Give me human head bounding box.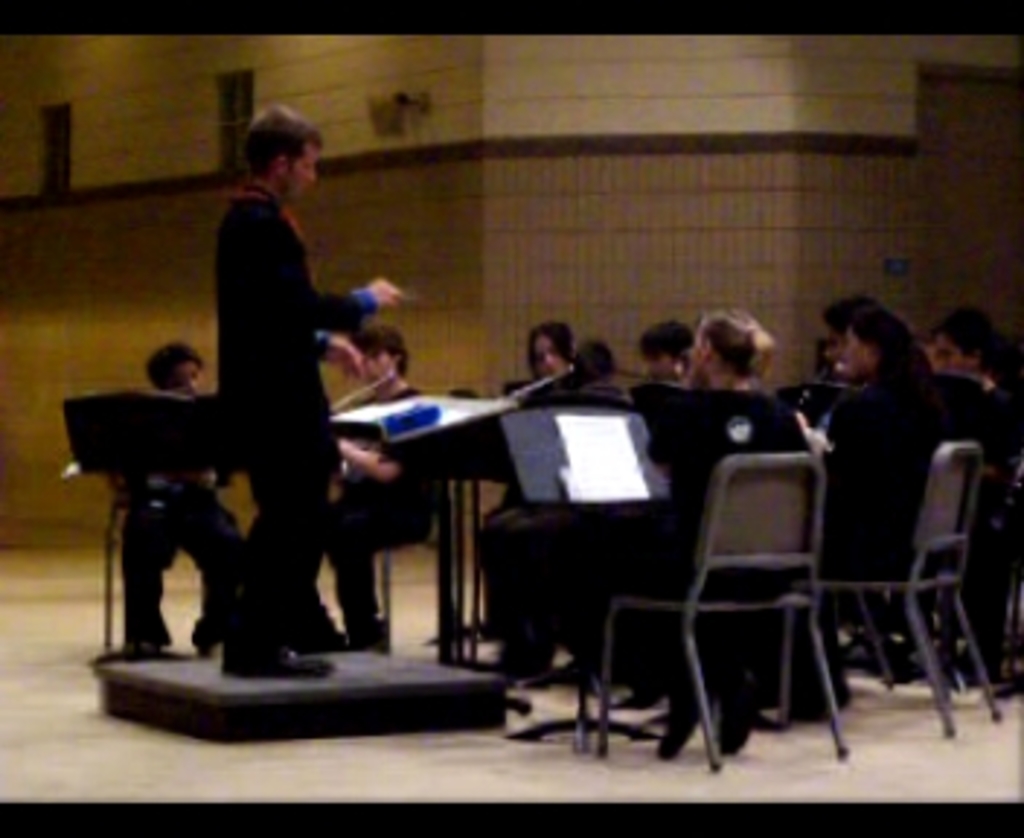
{"x1": 692, "y1": 308, "x2": 780, "y2": 387}.
